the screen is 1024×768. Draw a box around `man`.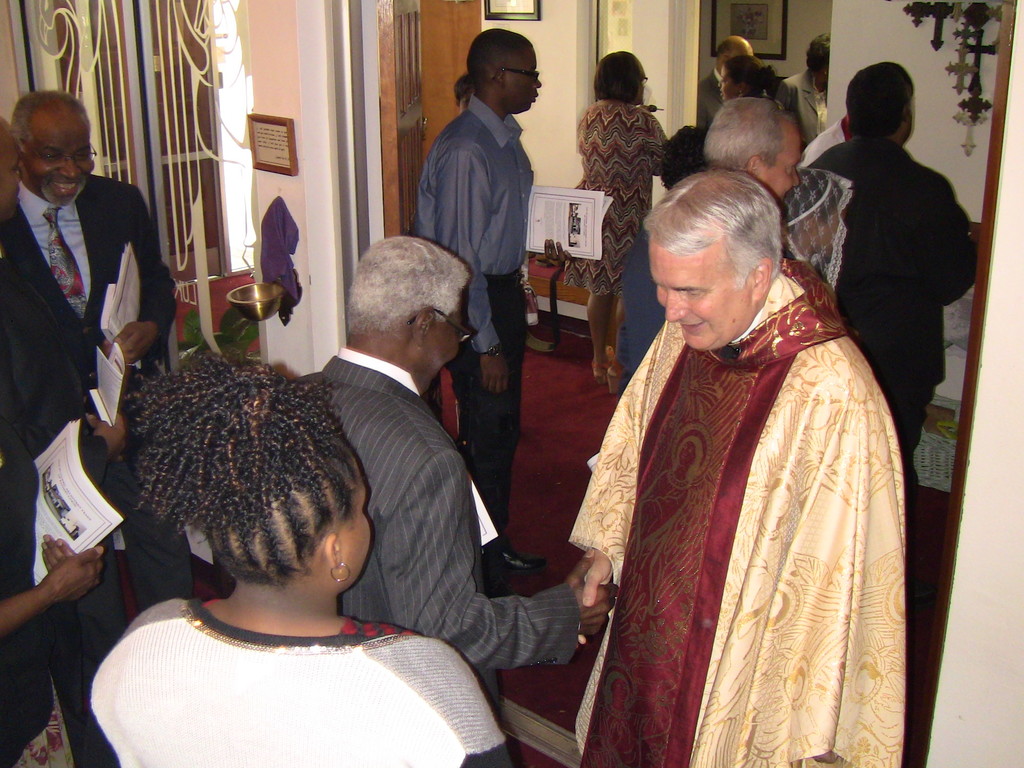
[698,36,753,127].
